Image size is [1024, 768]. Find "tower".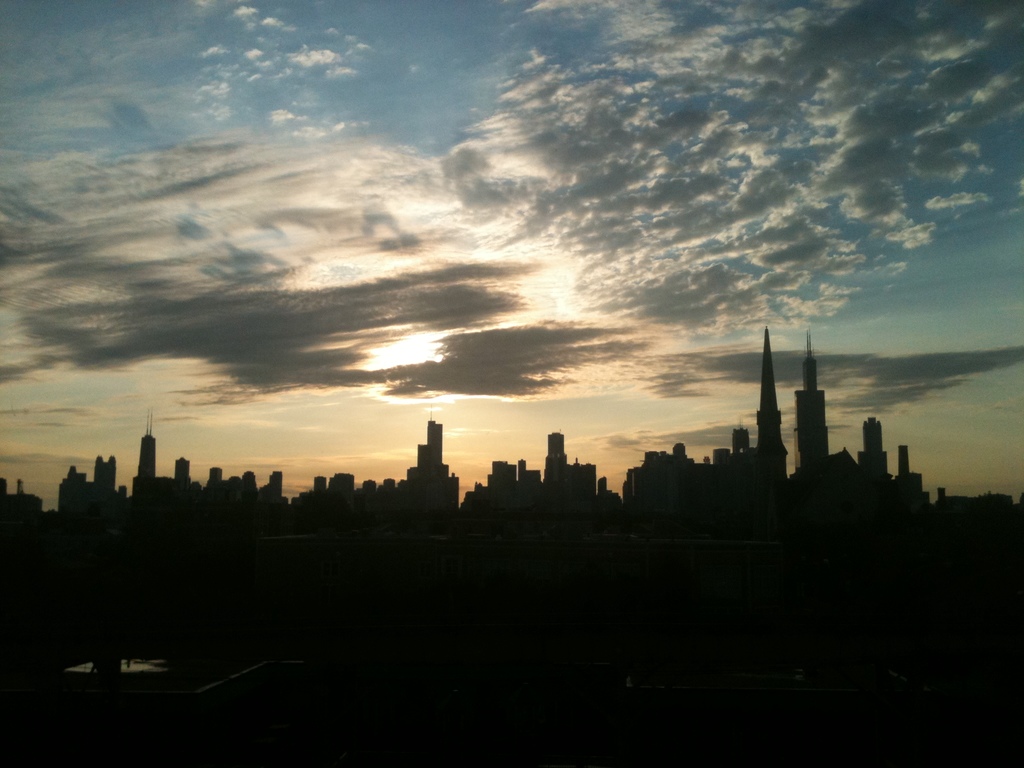
543/428/570/487.
